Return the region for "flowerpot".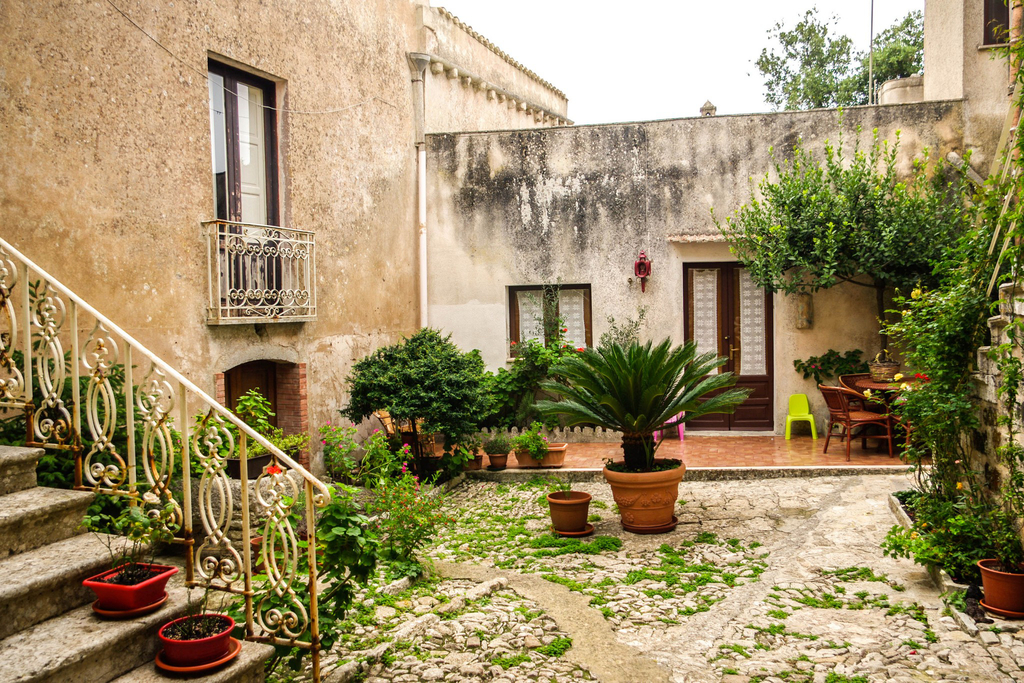
(x1=79, y1=558, x2=177, y2=621).
